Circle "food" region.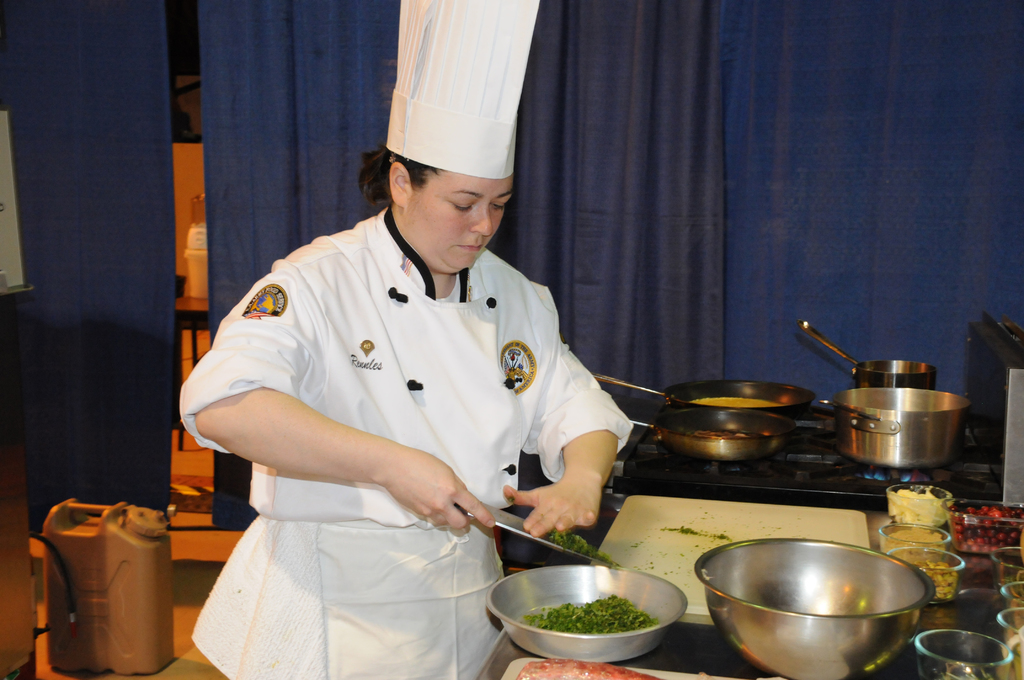
Region: bbox=[513, 656, 668, 679].
